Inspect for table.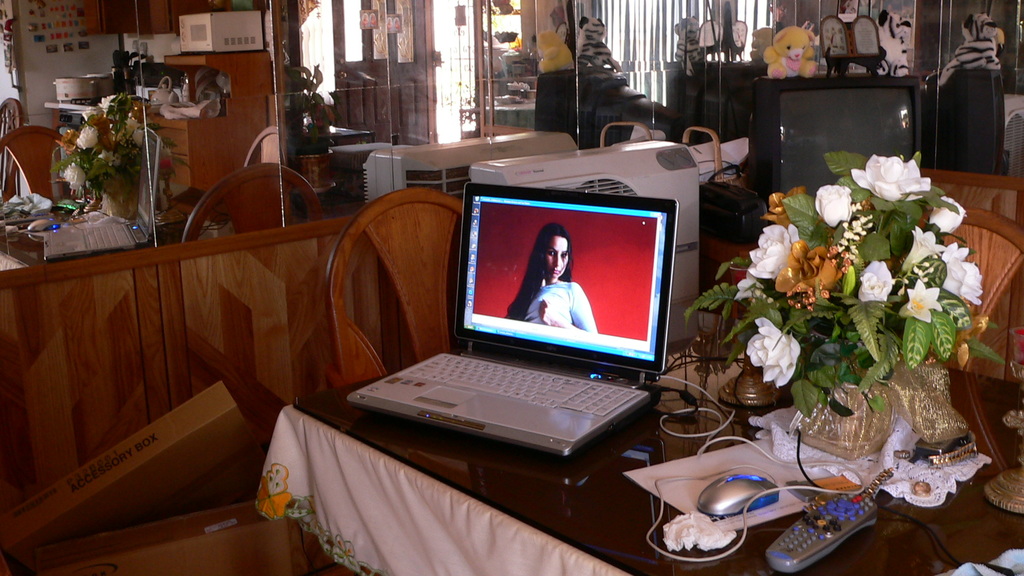
Inspection: pyautogui.locateOnScreen(288, 388, 1023, 575).
